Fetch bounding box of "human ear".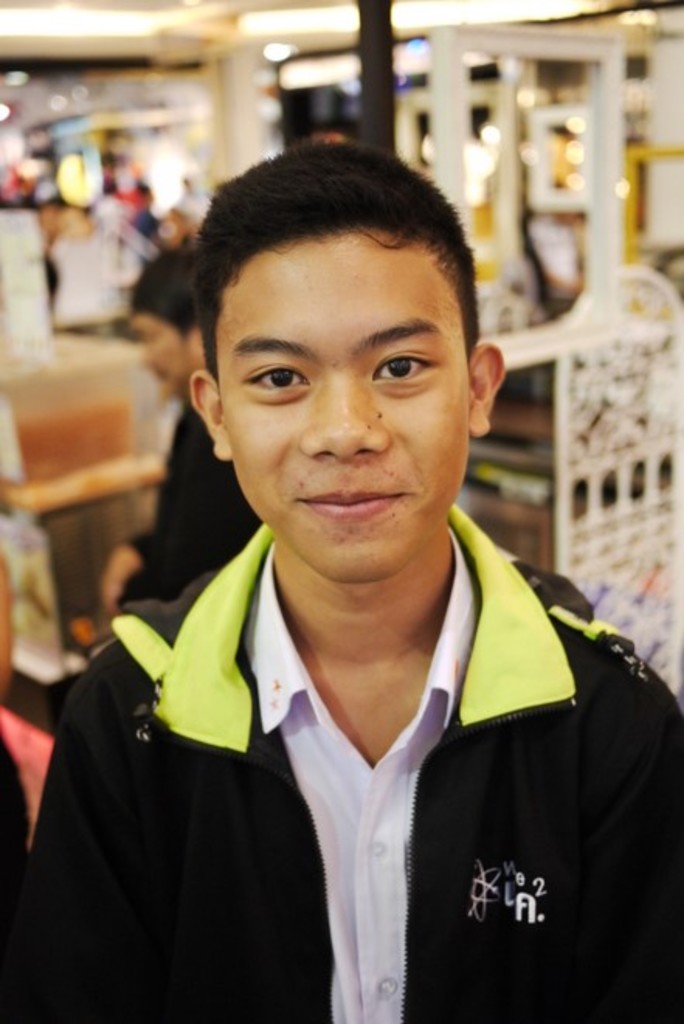
Bbox: [188,366,236,464].
